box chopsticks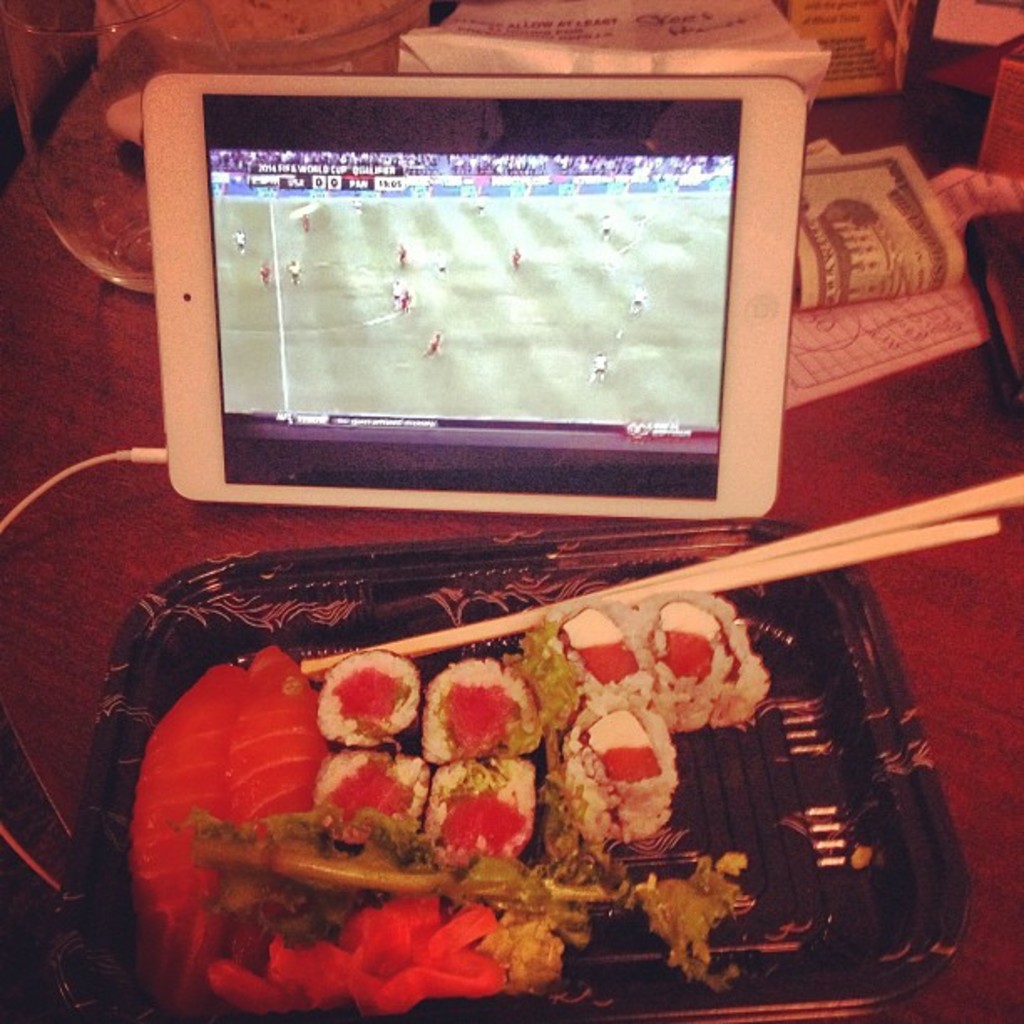
[x1=333, y1=445, x2=980, y2=688]
